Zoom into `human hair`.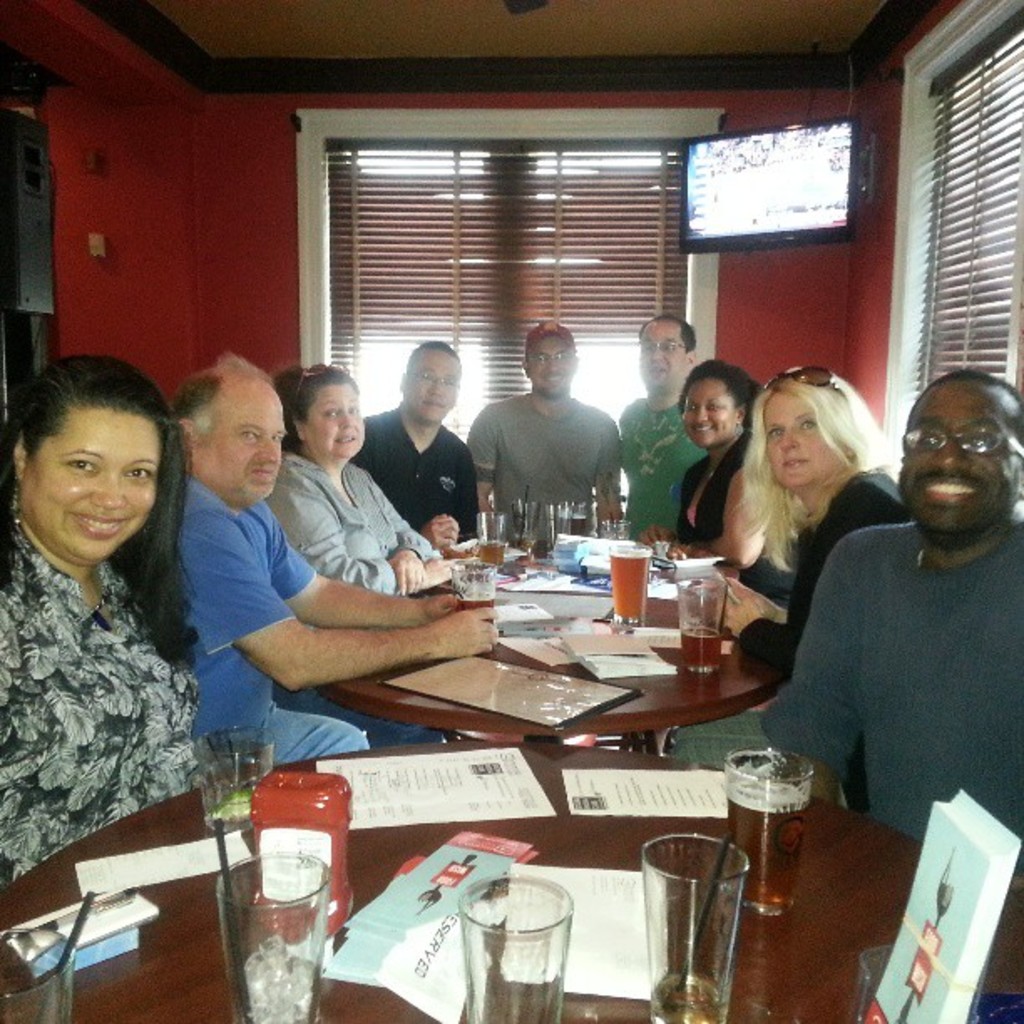
Zoom target: box(276, 365, 358, 458).
